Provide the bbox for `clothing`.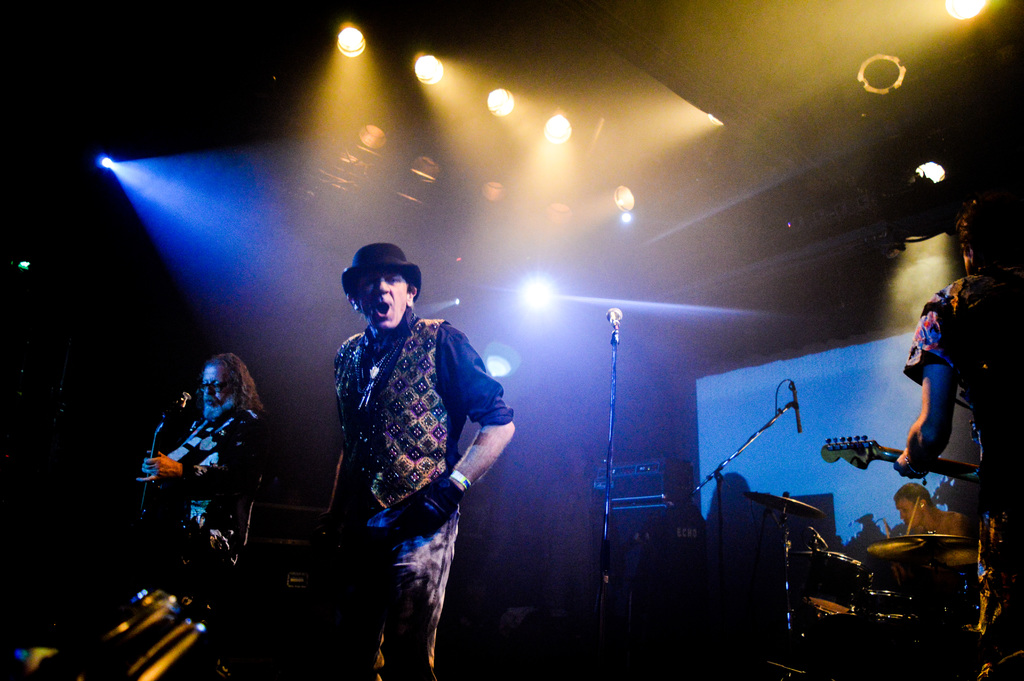
902,265,1023,680.
